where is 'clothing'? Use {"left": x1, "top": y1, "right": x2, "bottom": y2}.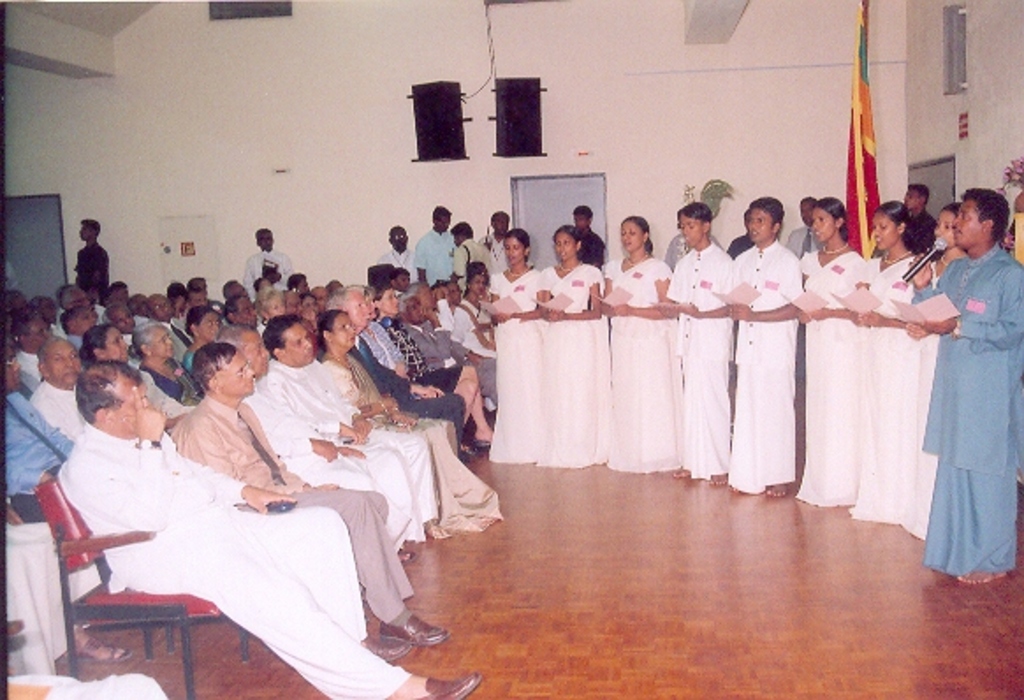
{"left": 908, "top": 208, "right": 1013, "bottom": 572}.
